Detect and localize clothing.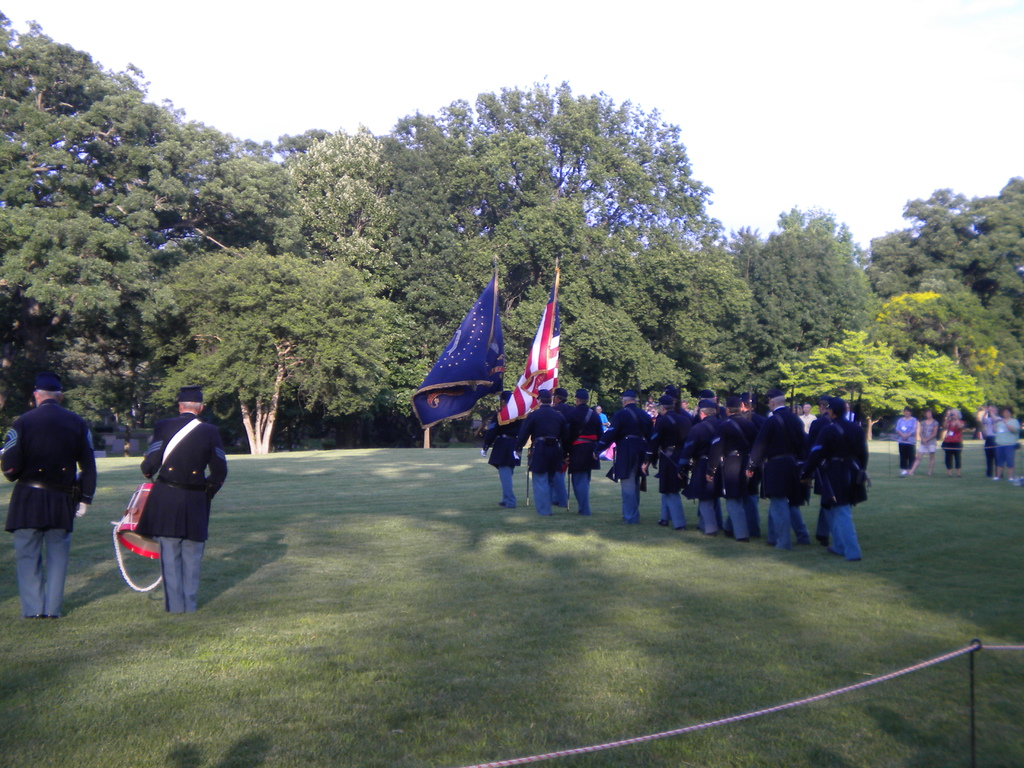
Localized at x1=604, y1=403, x2=655, y2=481.
